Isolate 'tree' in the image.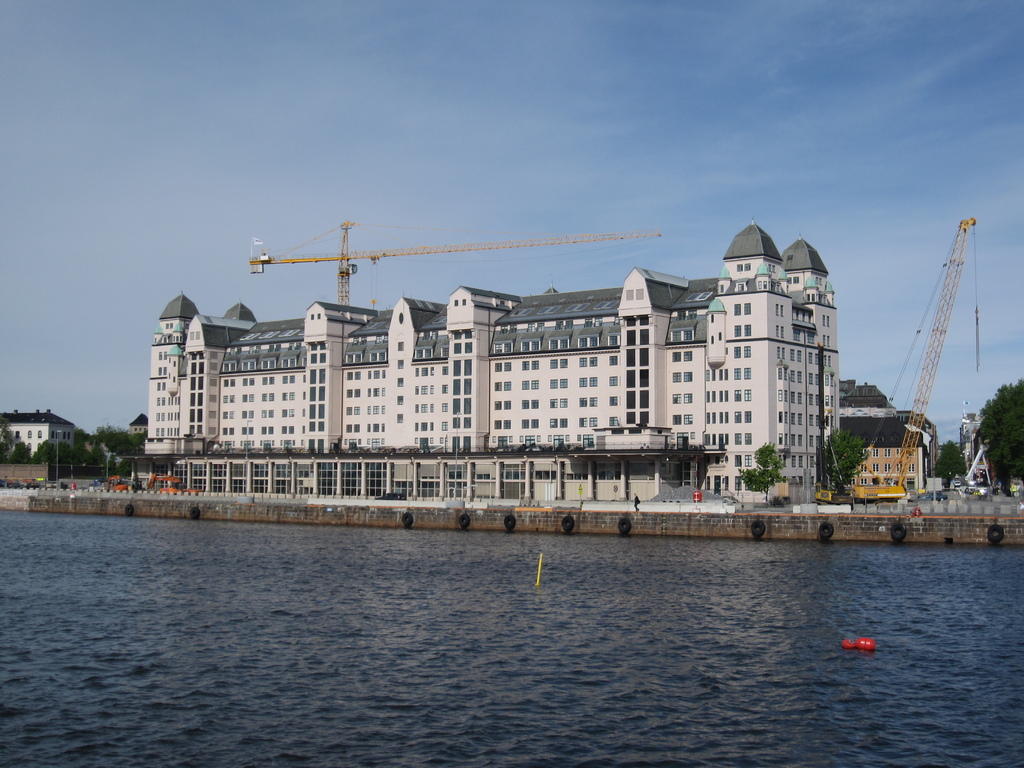
Isolated region: bbox(132, 435, 147, 447).
